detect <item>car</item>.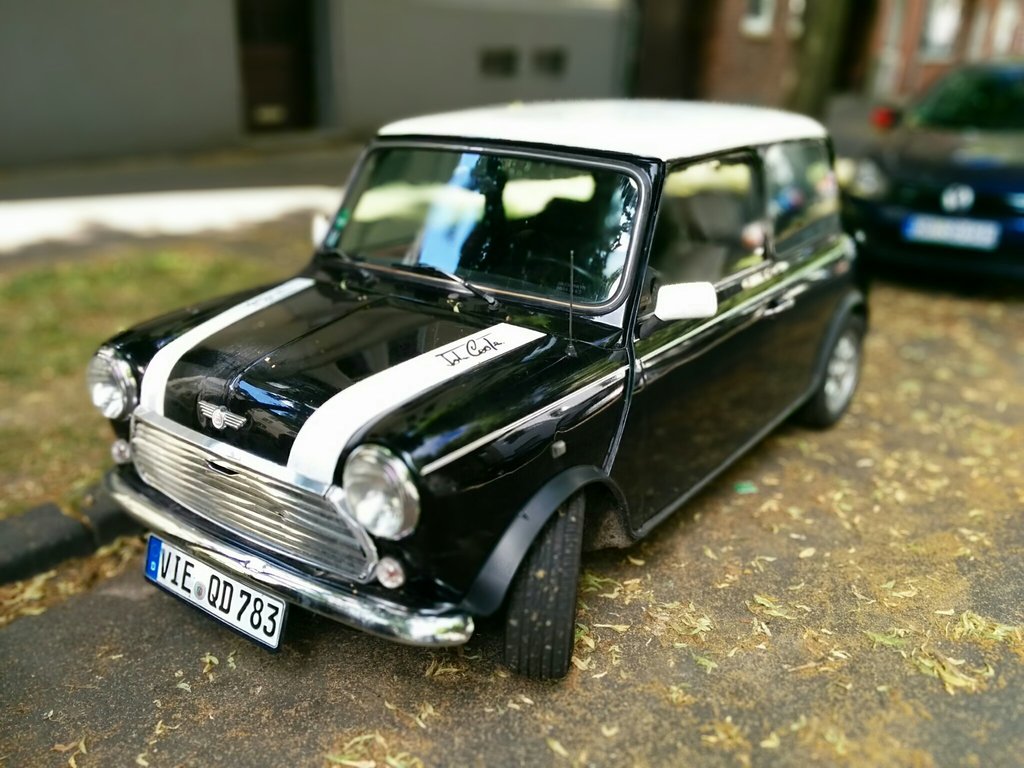
Detected at region(95, 96, 853, 694).
